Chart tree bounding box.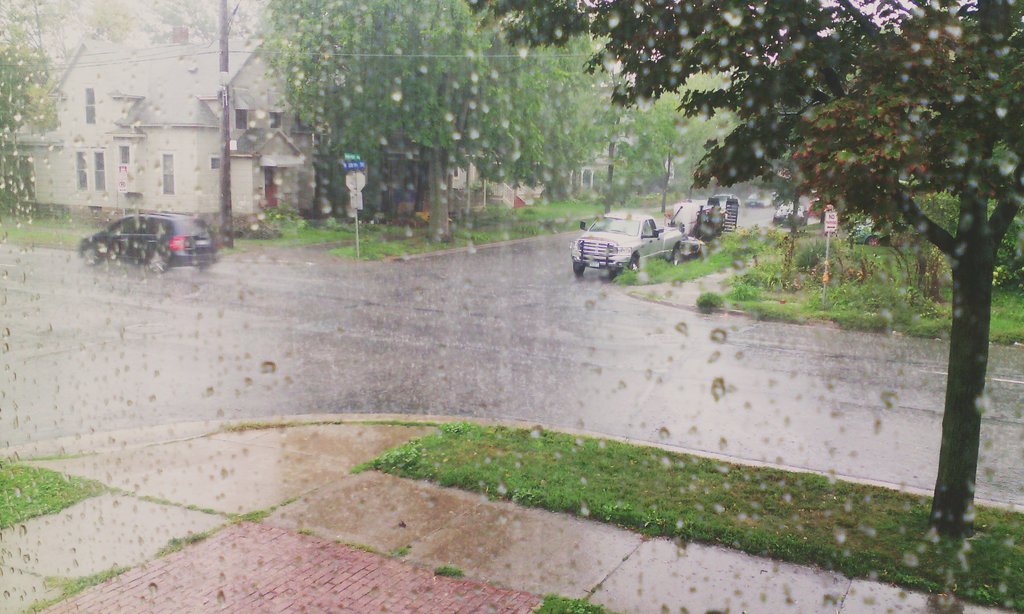
Charted: 246:4:608:232.
